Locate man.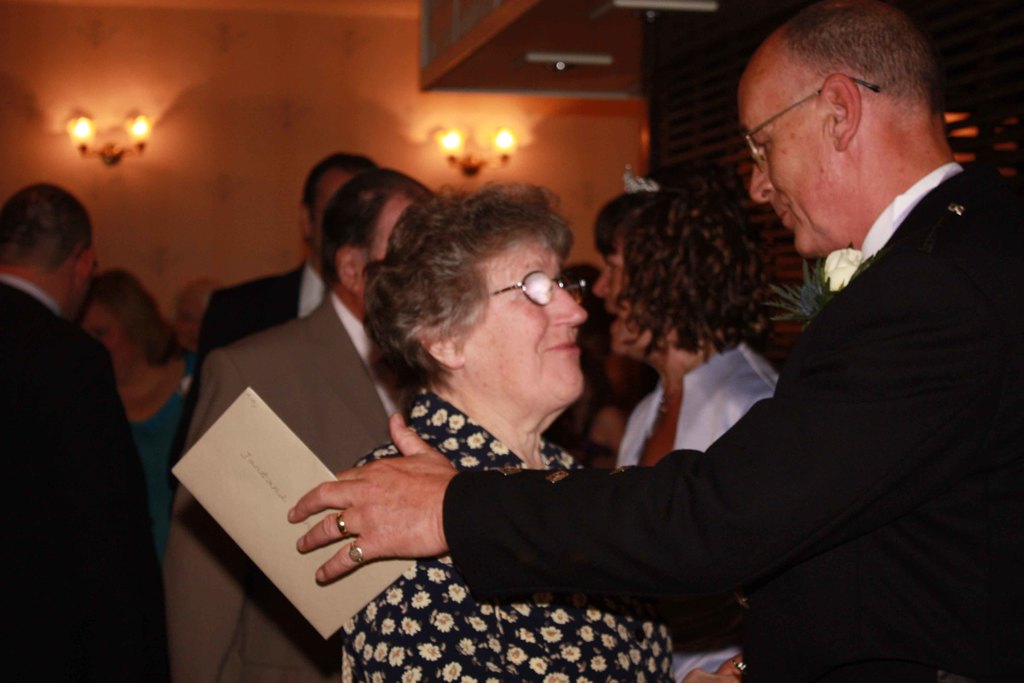
Bounding box: [left=195, top=152, right=380, bottom=365].
